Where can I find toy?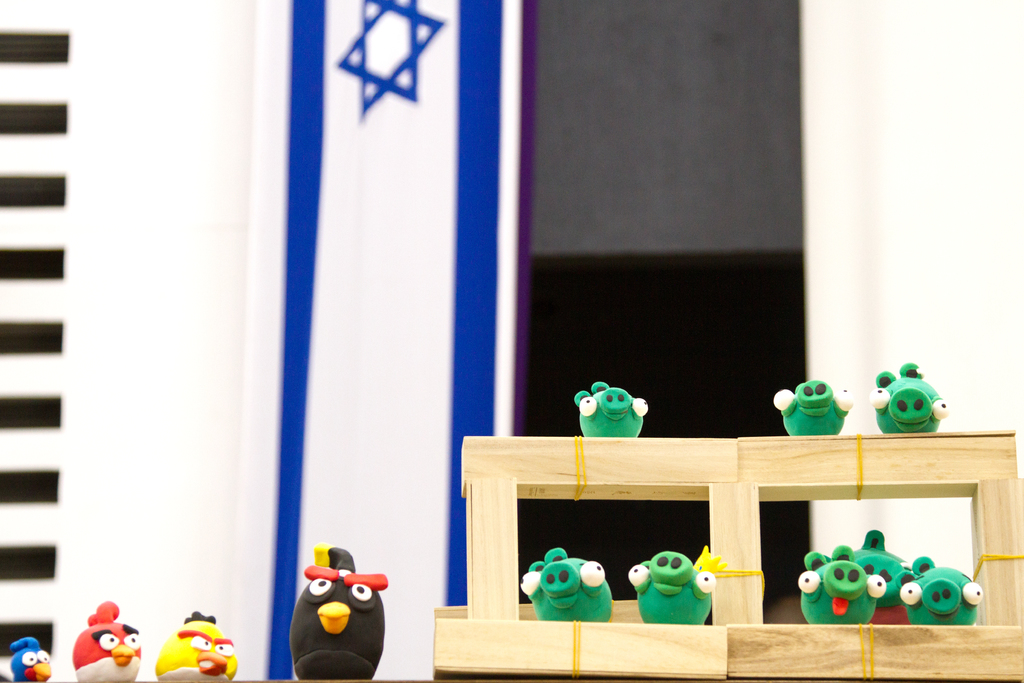
You can find it at detection(289, 541, 388, 682).
